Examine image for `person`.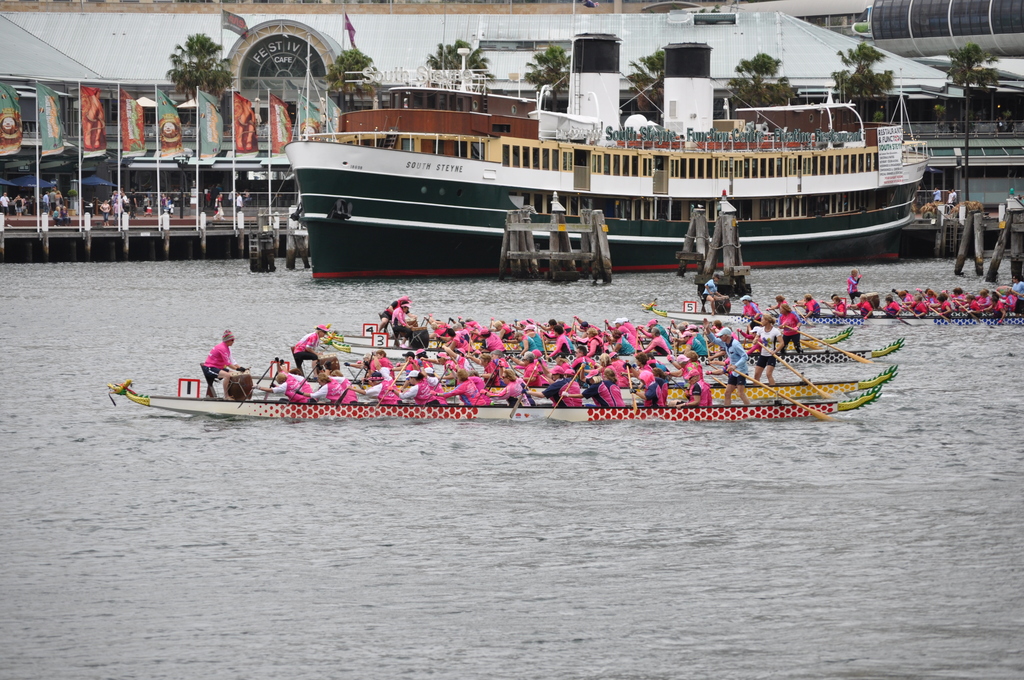
Examination result: <region>844, 266, 868, 299</region>.
